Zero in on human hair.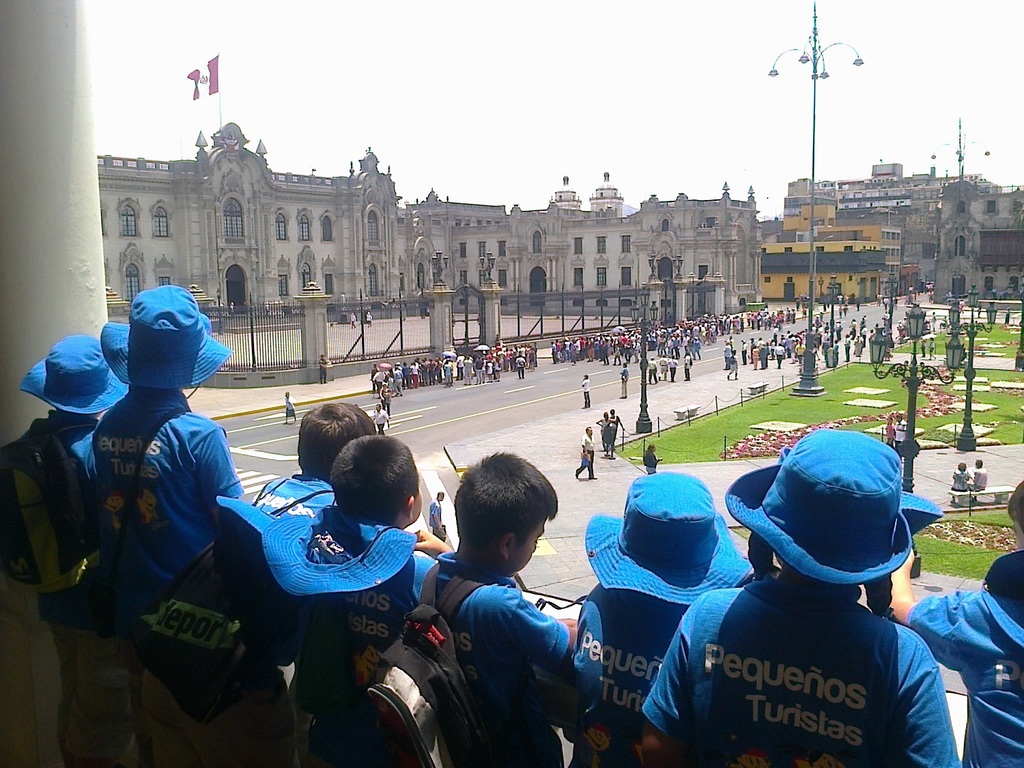
Zeroed in: 447,460,551,571.
